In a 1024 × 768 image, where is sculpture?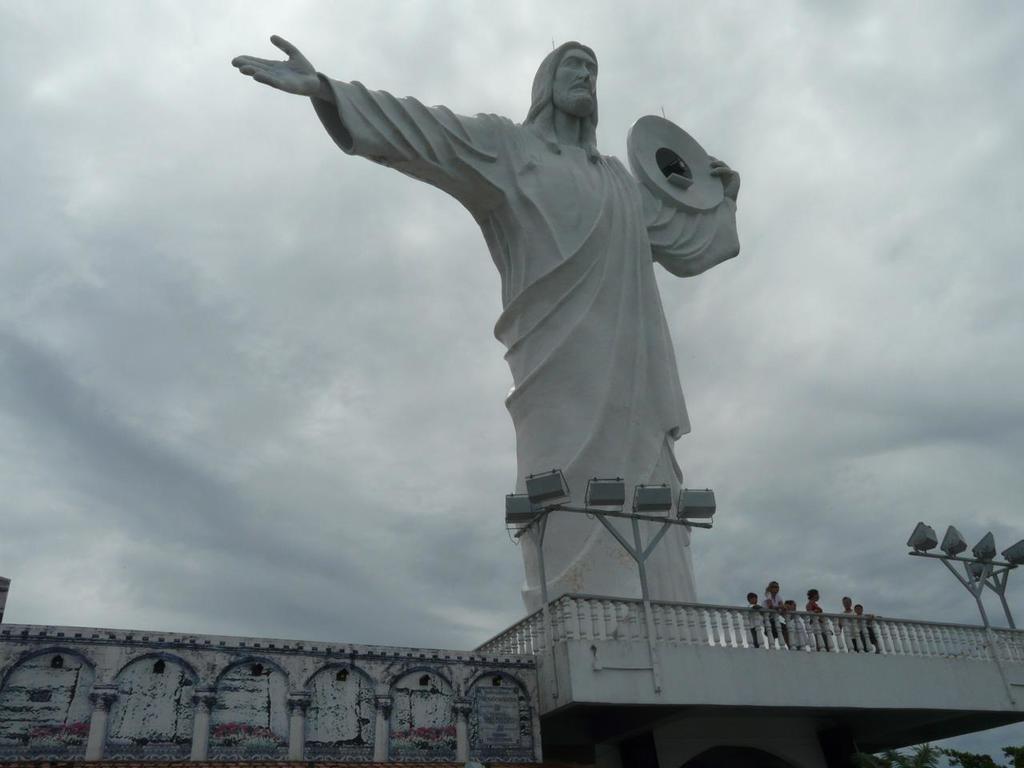
(278, 0, 784, 658).
